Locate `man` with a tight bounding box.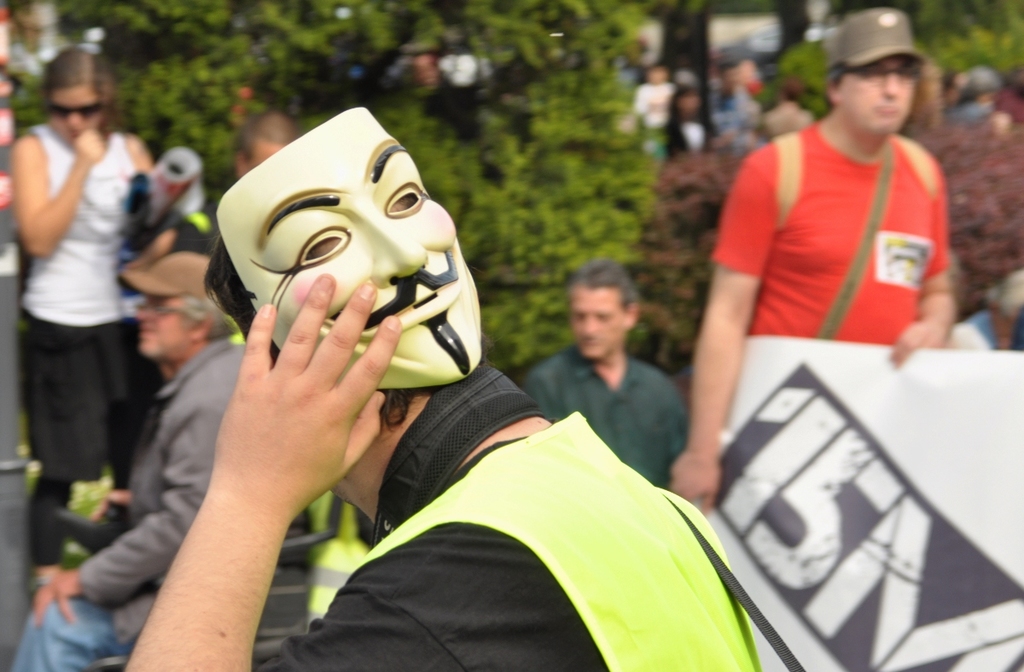
[675, 48, 976, 459].
